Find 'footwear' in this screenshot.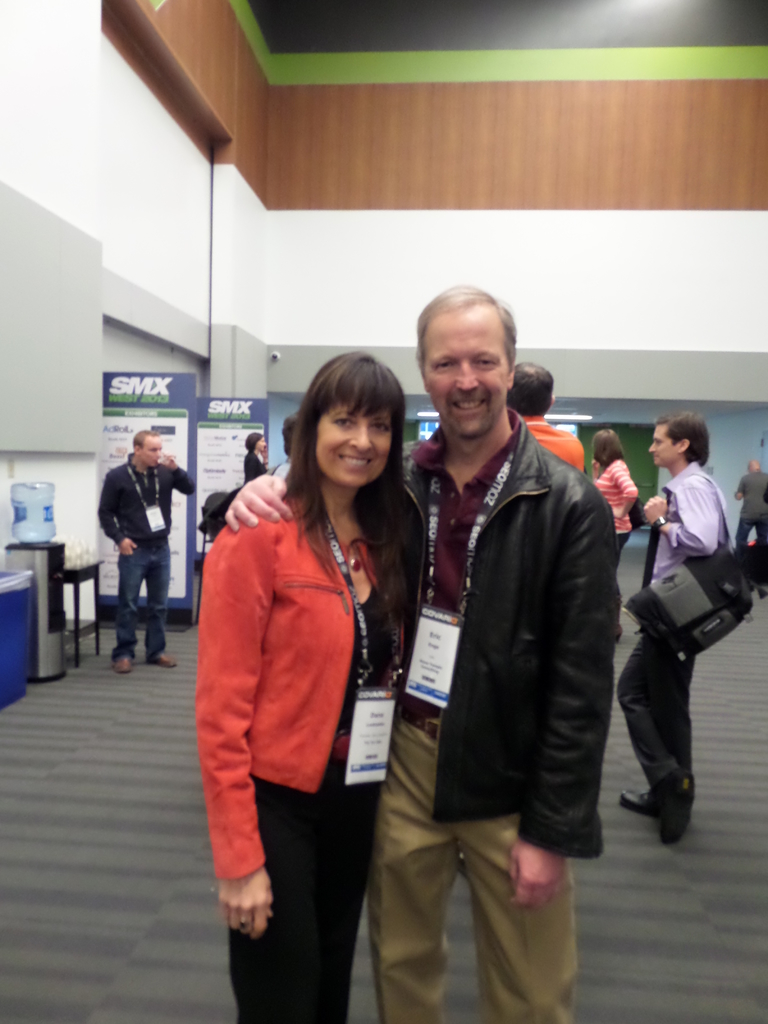
The bounding box for 'footwear' is bbox=[111, 653, 136, 680].
